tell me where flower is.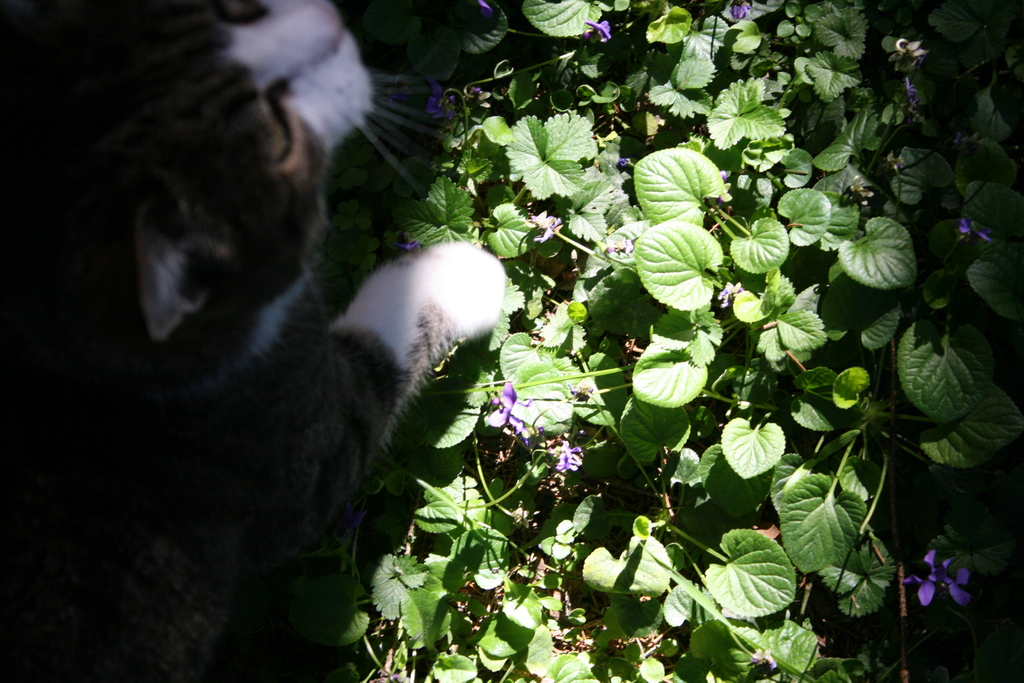
flower is at [left=916, top=552, right=973, bottom=611].
